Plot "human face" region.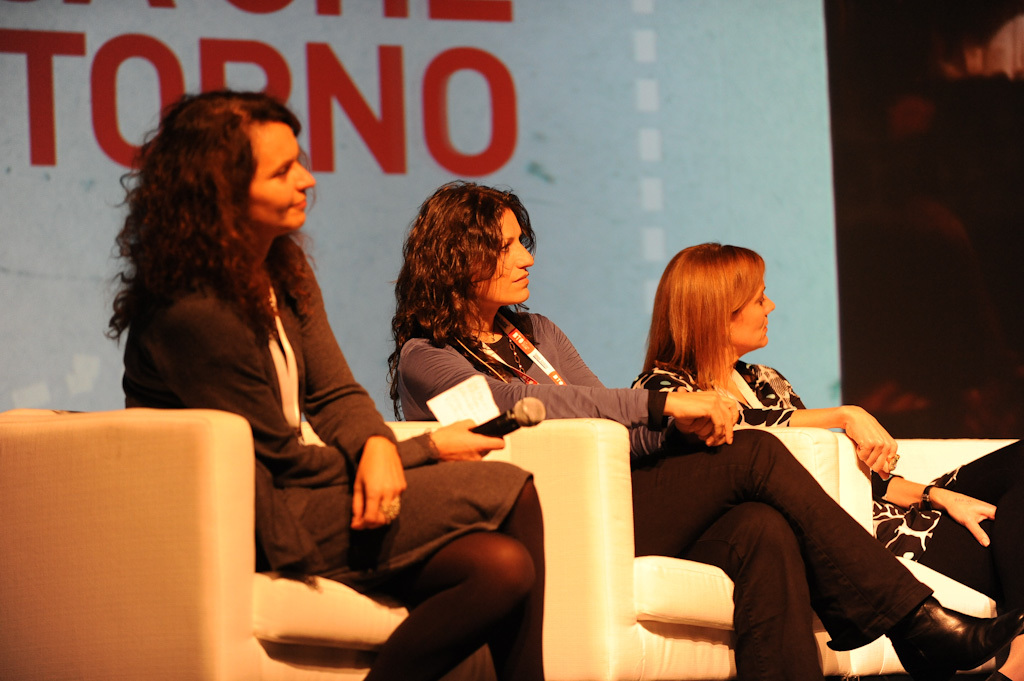
Plotted at Rect(250, 122, 315, 231).
